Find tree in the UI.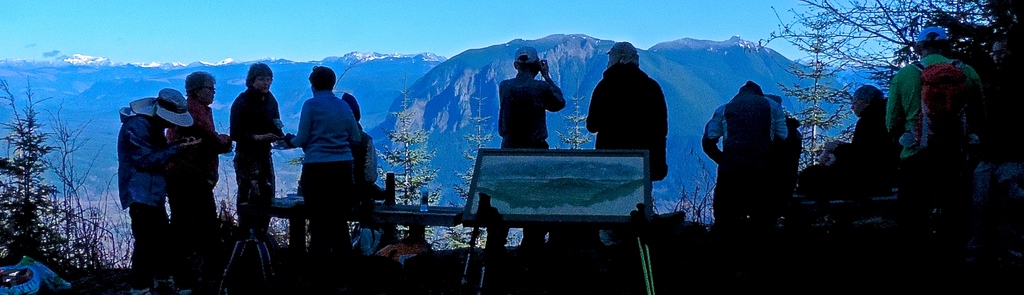
UI element at [left=371, top=67, right=447, bottom=244].
